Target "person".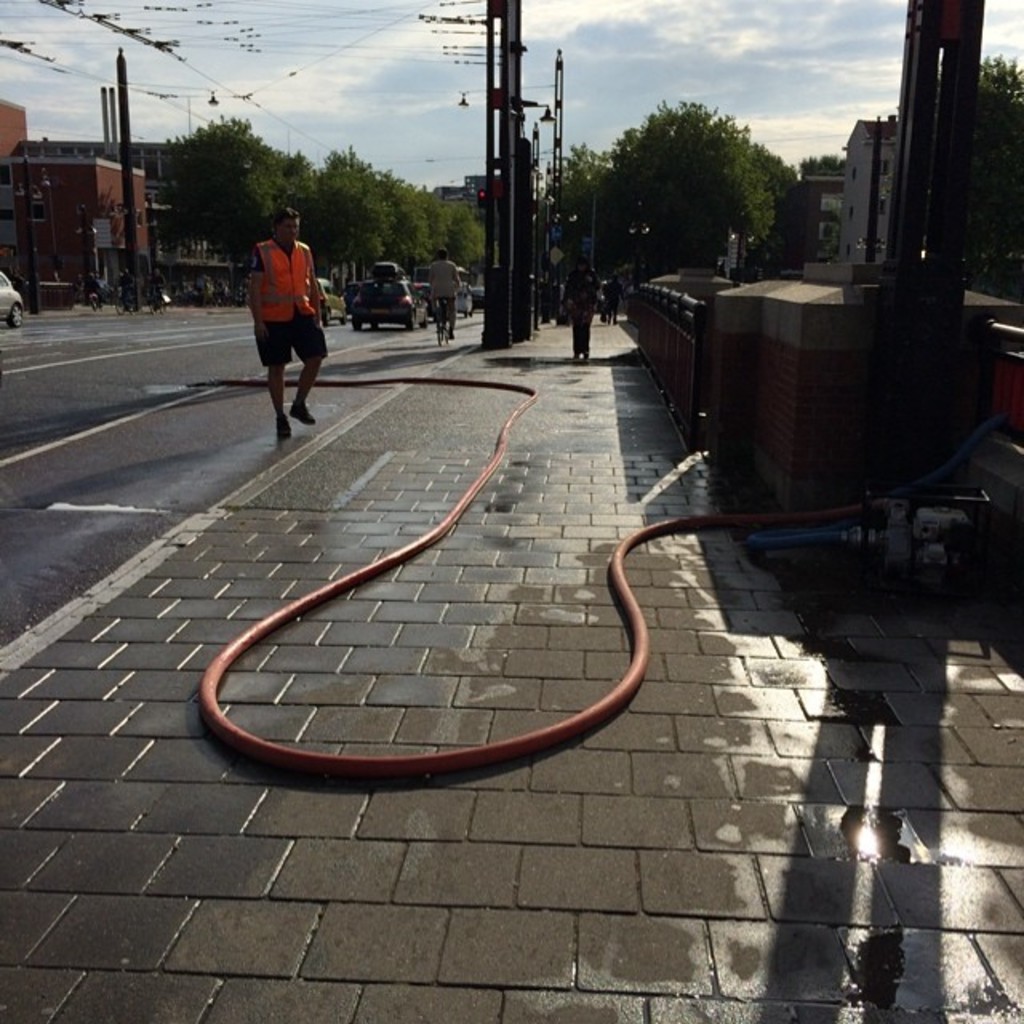
Target region: region(562, 254, 602, 362).
